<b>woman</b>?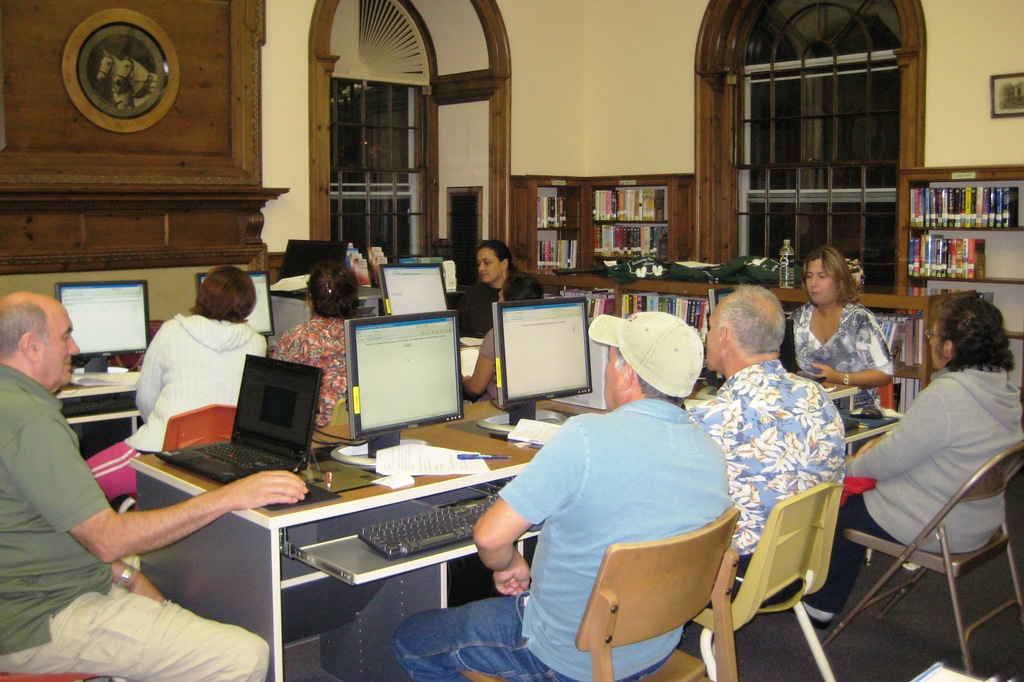
455, 239, 530, 350
